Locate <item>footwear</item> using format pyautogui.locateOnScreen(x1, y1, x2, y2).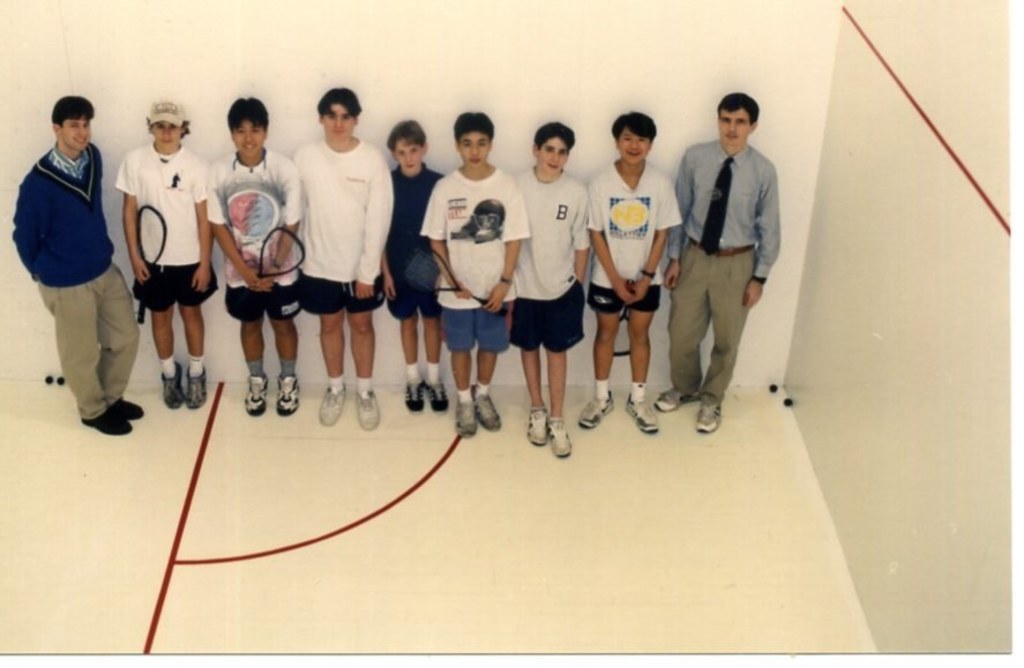
pyautogui.locateOnScreen(526, 406, 545, 450).
